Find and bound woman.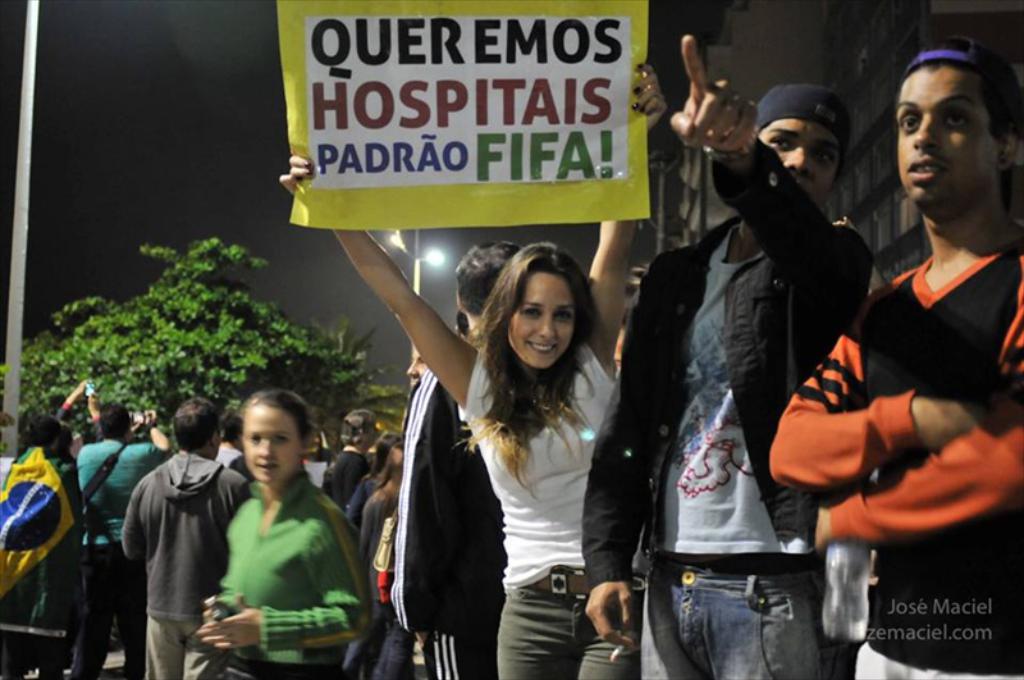
Bound: bbox(275, 44, 663, 679).
